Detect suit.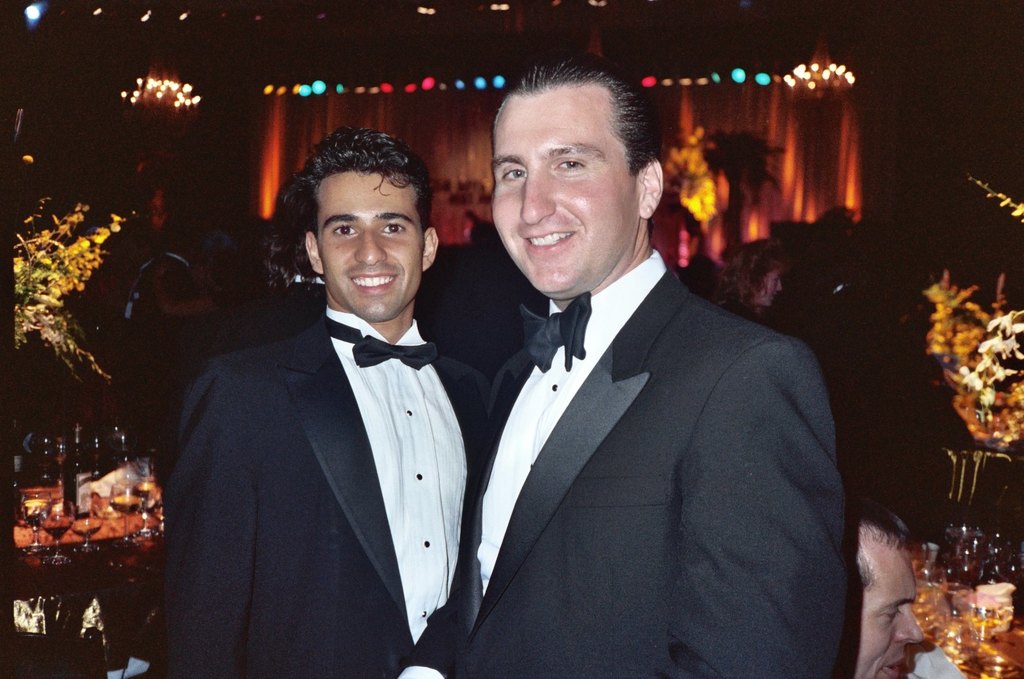
Detected at 124:261:152:329.
